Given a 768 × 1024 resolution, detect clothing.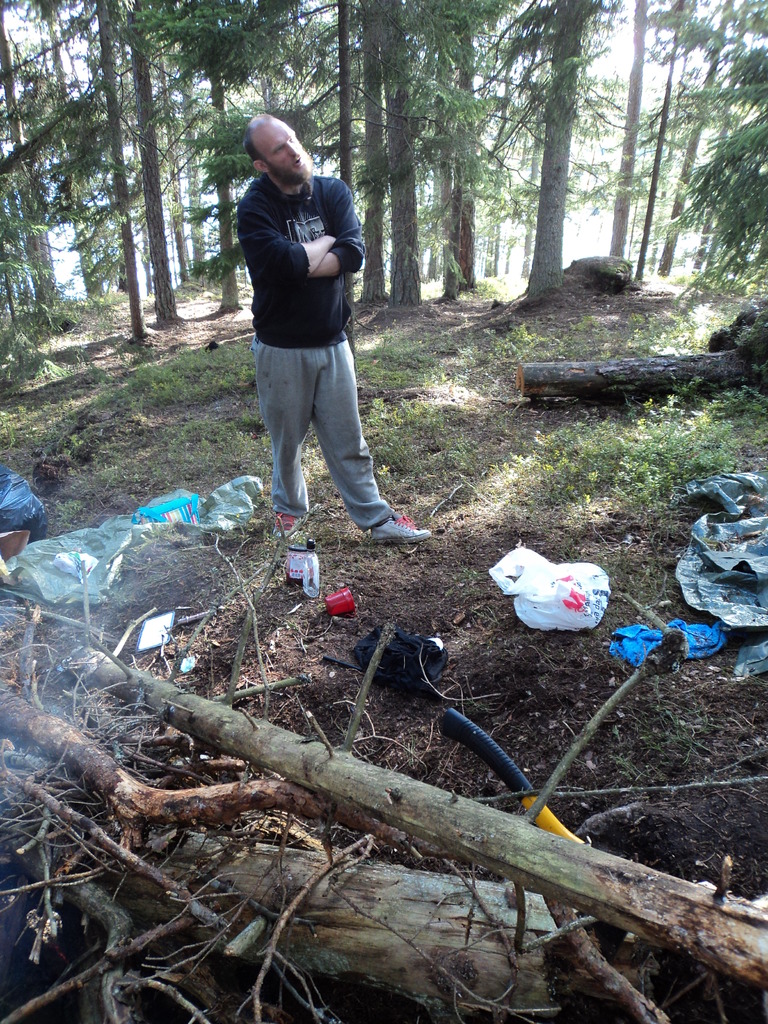
select_region(233, 112, 391, 486).
